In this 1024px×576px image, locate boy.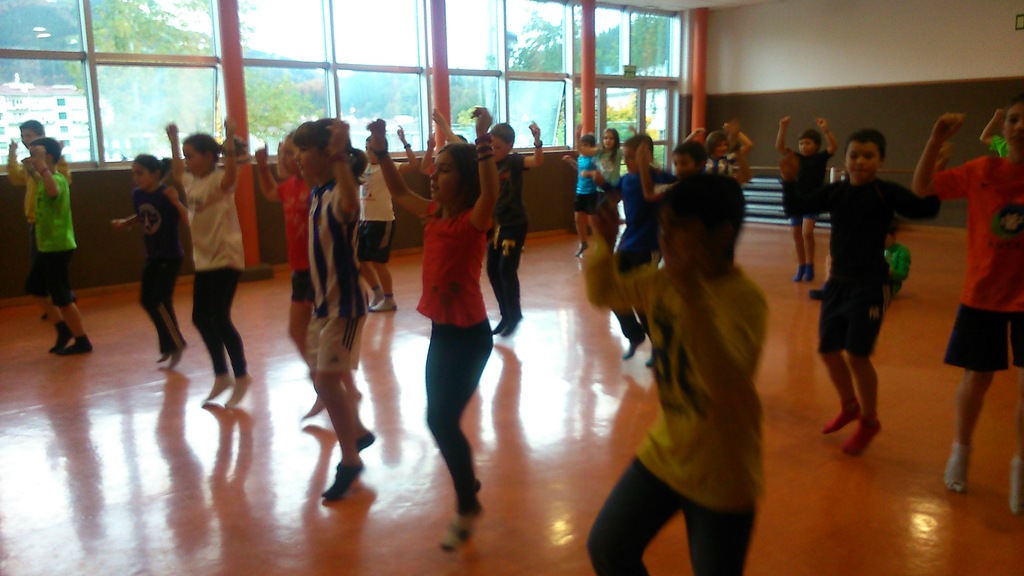
Bounding box: pyautogui.locateOnScreen(9, 120, 73, 317).
